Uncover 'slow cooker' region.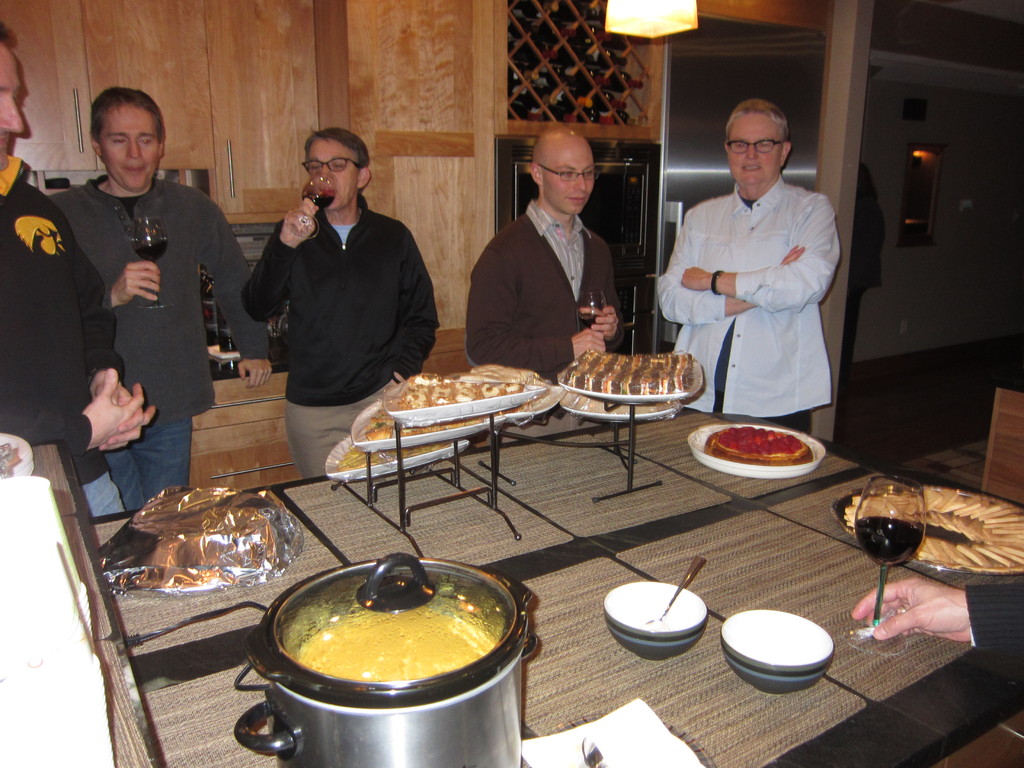
Uncovered: [125, 549, 541, 767].
